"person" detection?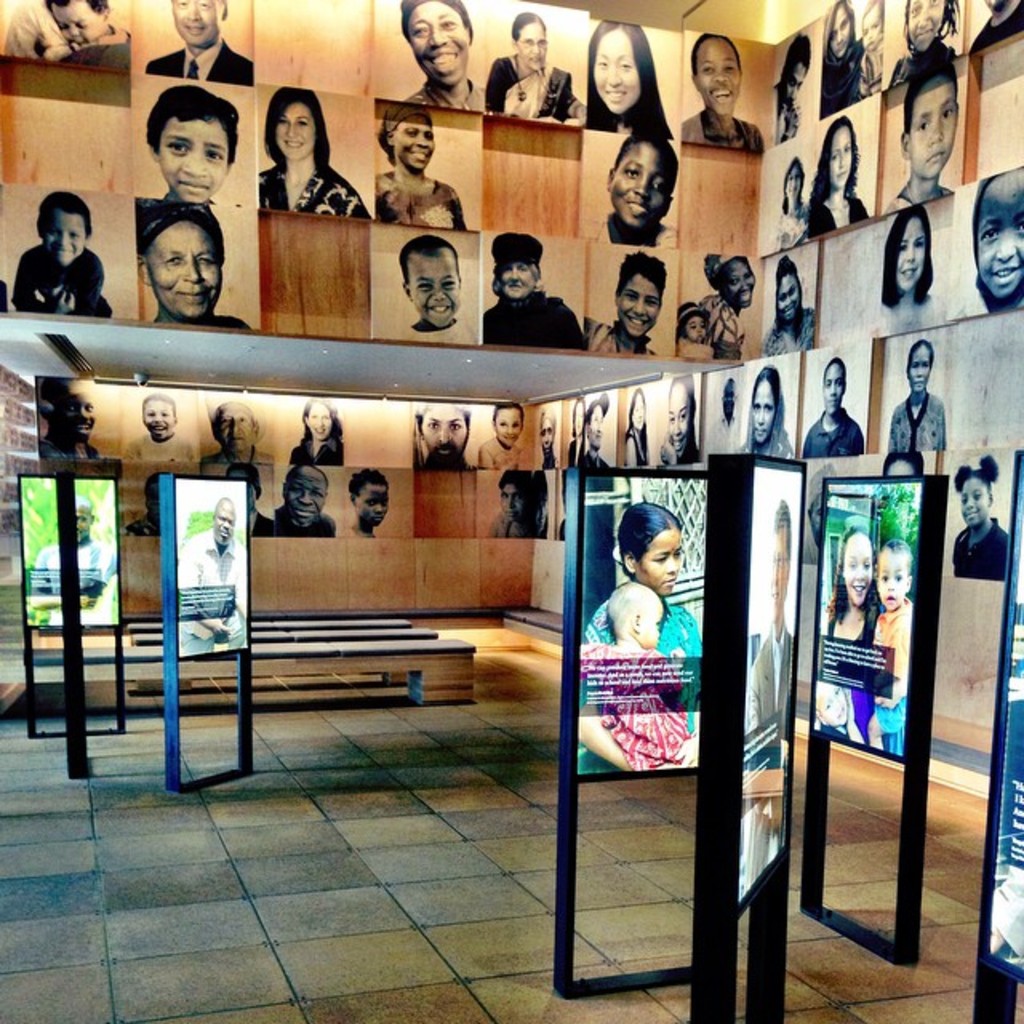
<box>946,446,1008,579</box>
